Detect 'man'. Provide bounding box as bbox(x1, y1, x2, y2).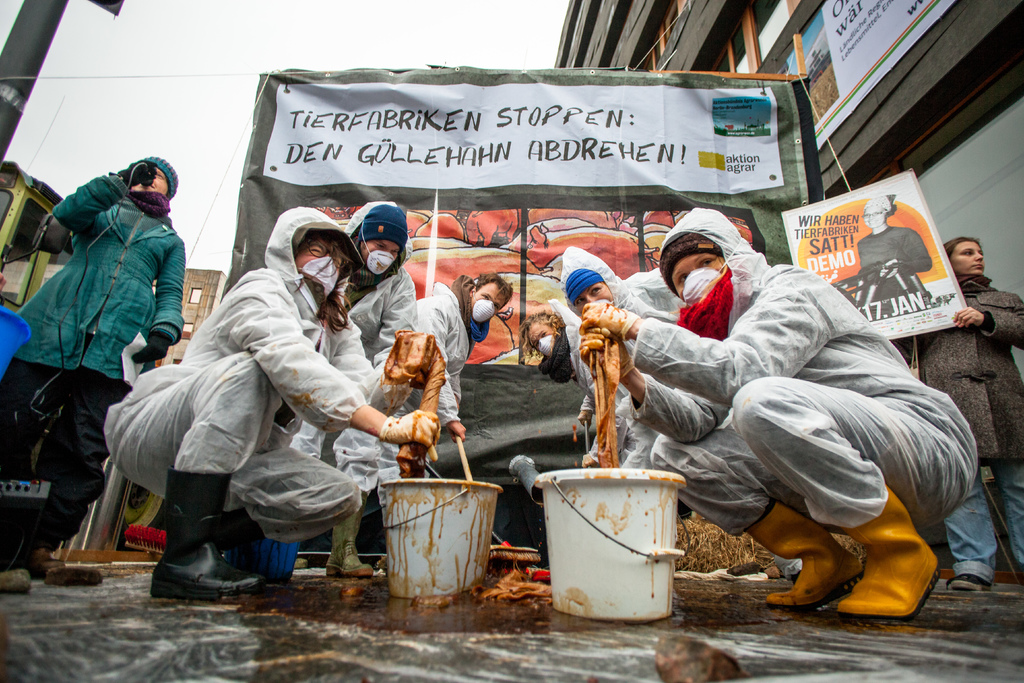
bbox(321, 267, 515, 575).
